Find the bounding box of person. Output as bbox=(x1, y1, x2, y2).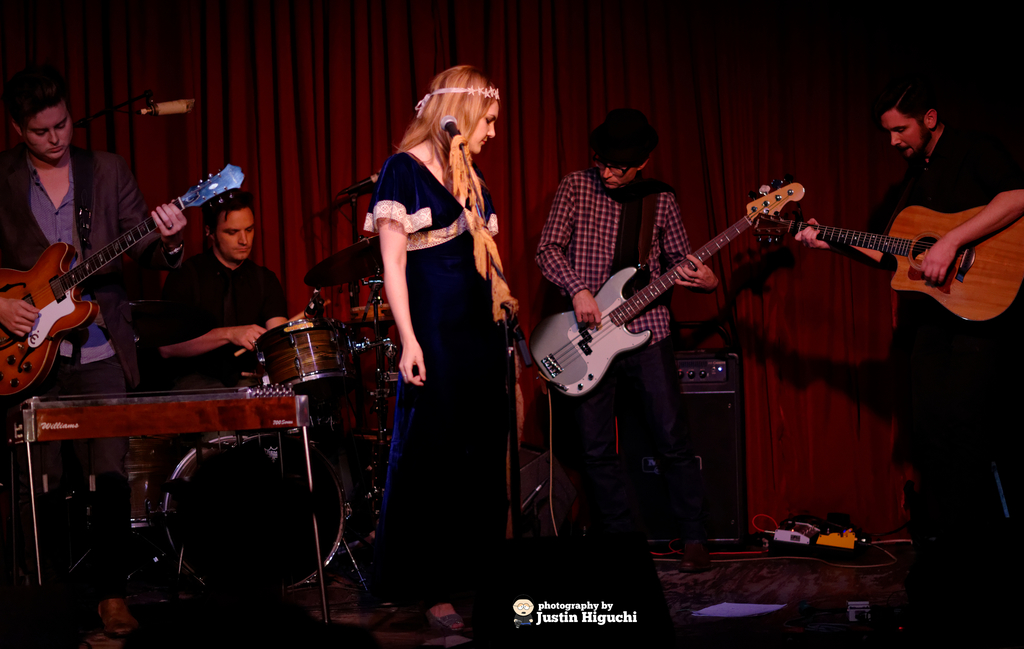
bbox=(797, 86, 1015, 619).
